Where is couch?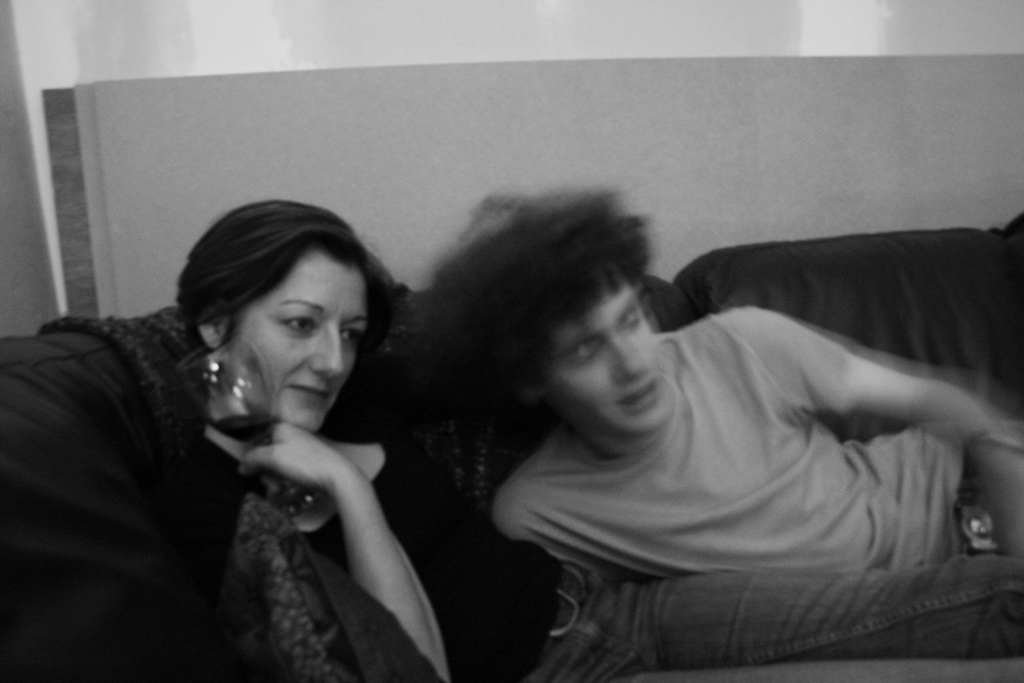
<region>0, 214, 1023, 682</region>.
